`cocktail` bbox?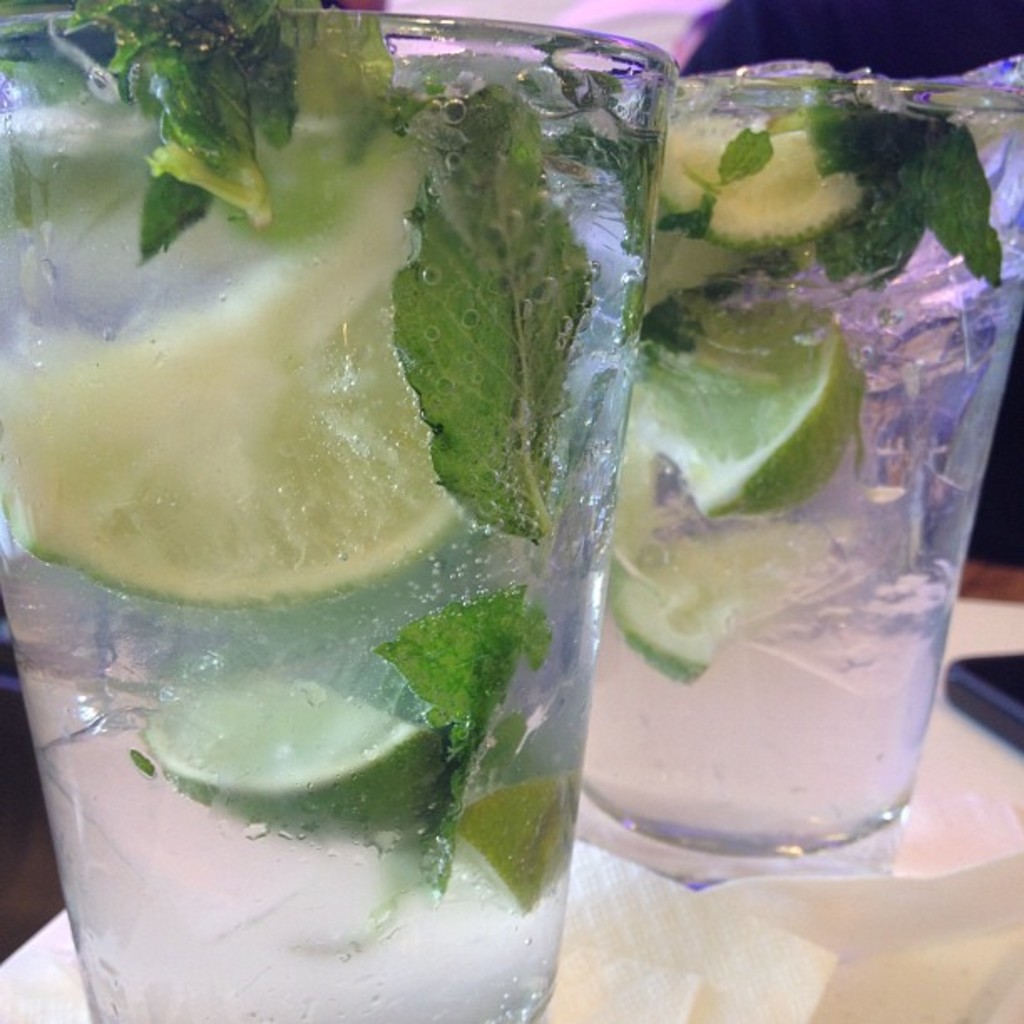
562, 45, 1022, 895
